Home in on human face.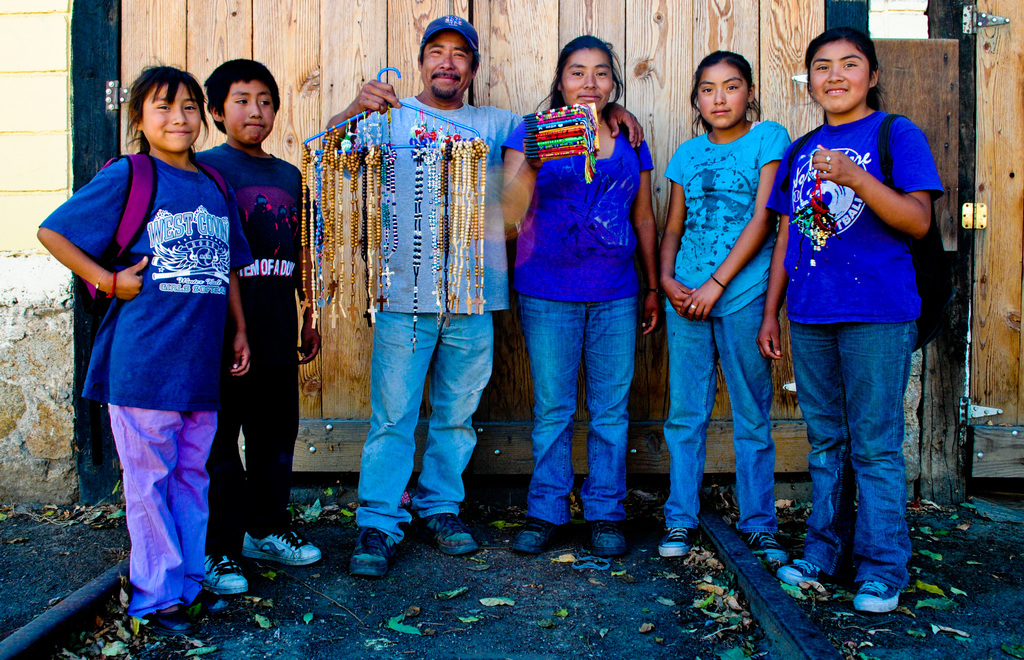
Homed in at (x1=420, y1=34, x2=471, y2=100).
